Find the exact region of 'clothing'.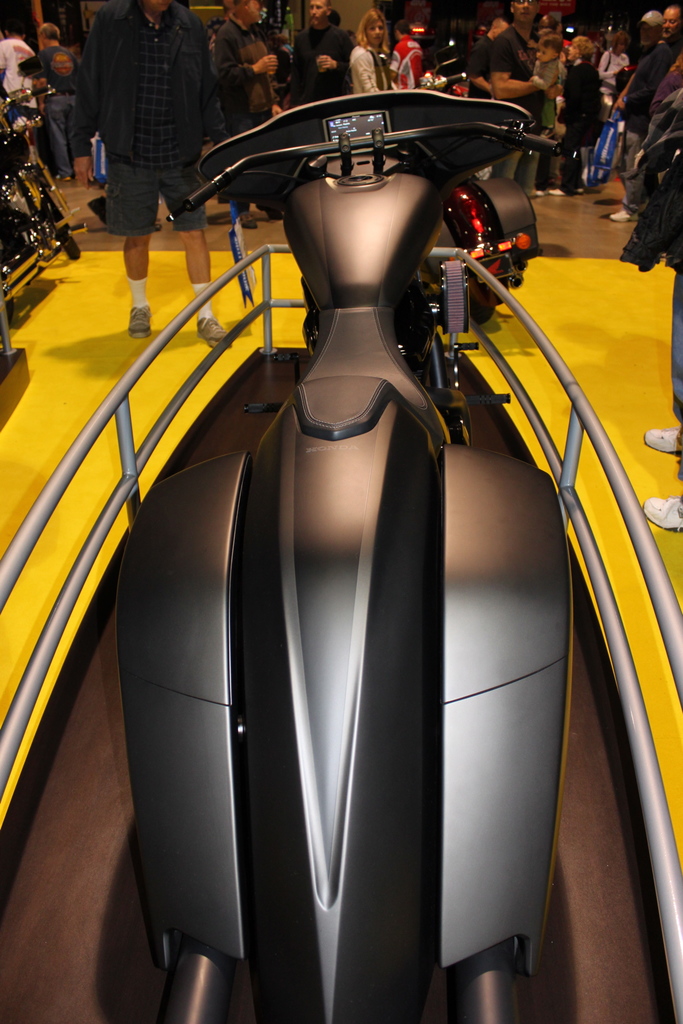
Exact region: Rect(0, 33, 37, 126).
